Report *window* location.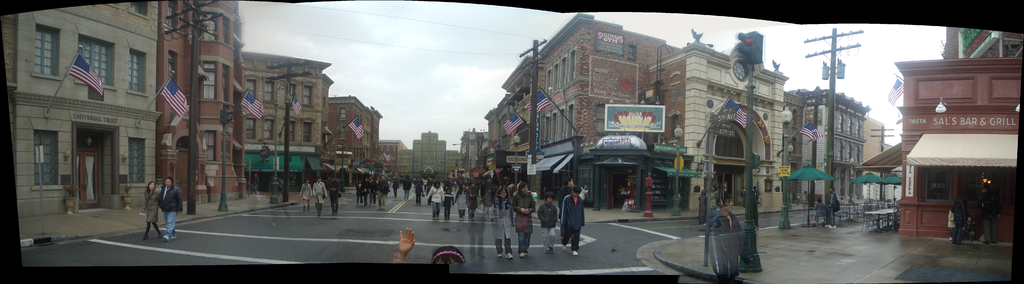
Report: 31 132 63 187.
